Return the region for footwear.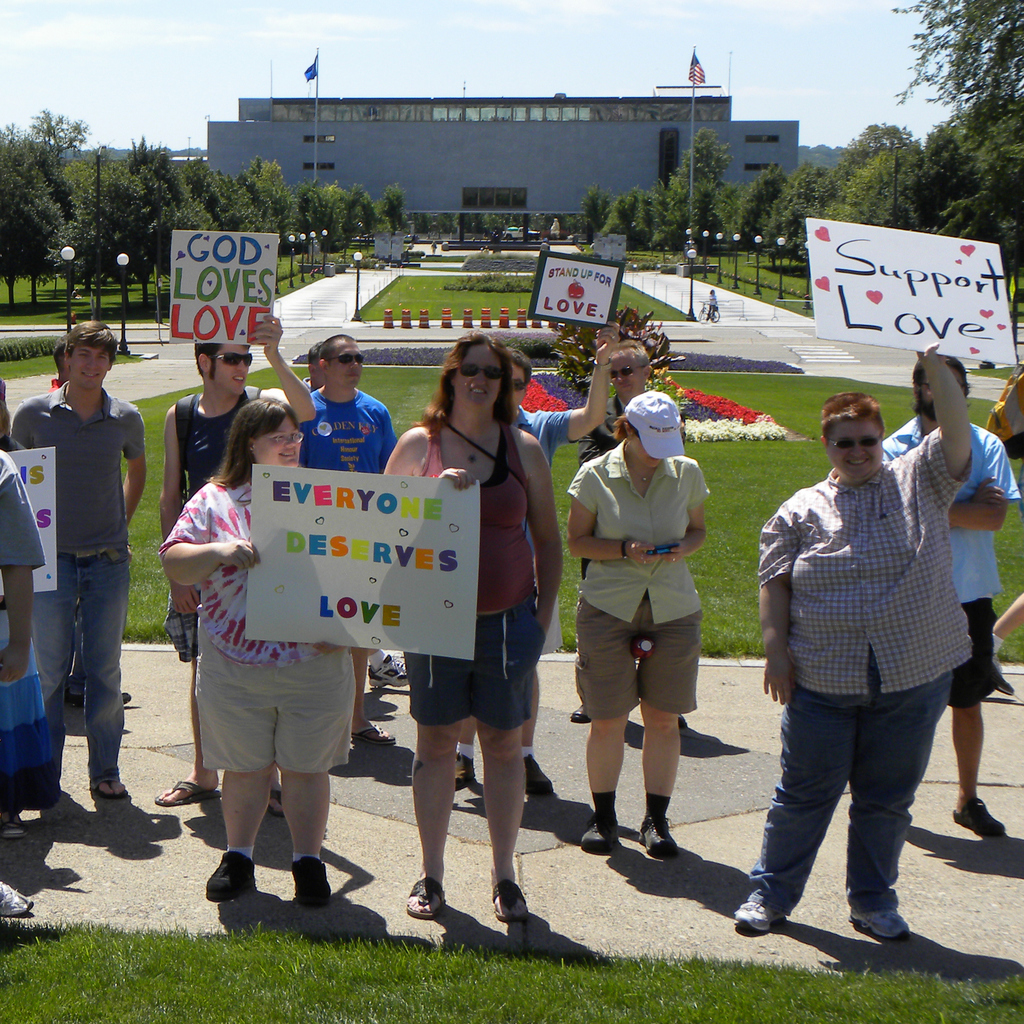
289, 860, 333, 918.
